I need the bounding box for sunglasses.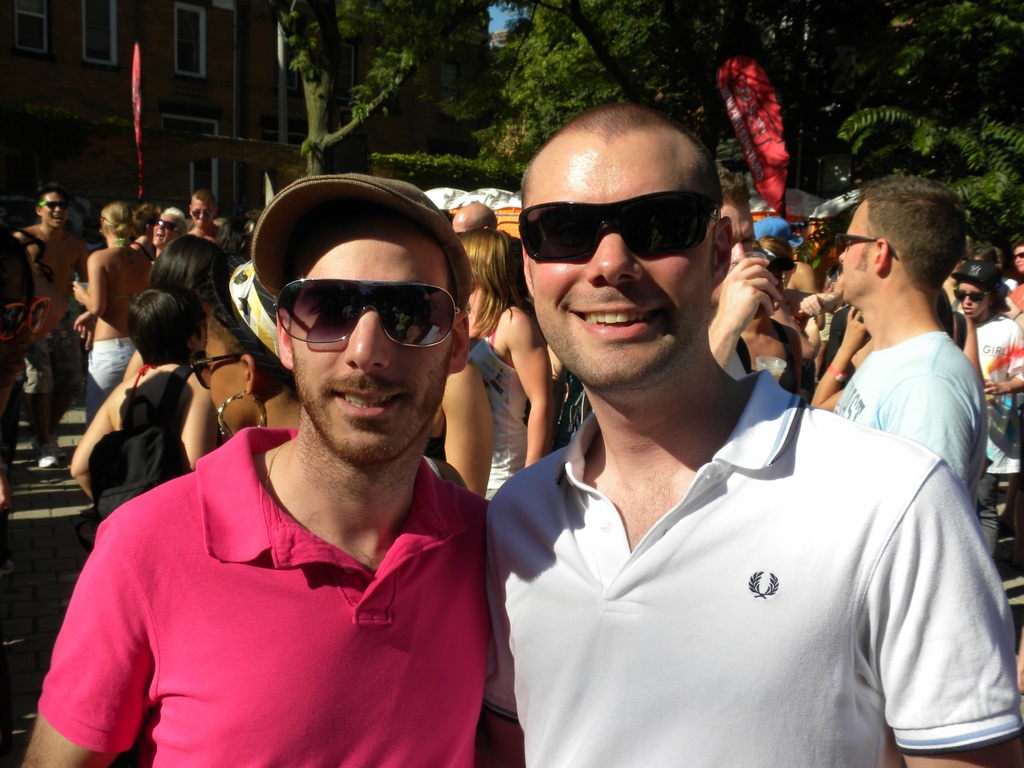
Here it is: box=[515, 185, 722, 263].
